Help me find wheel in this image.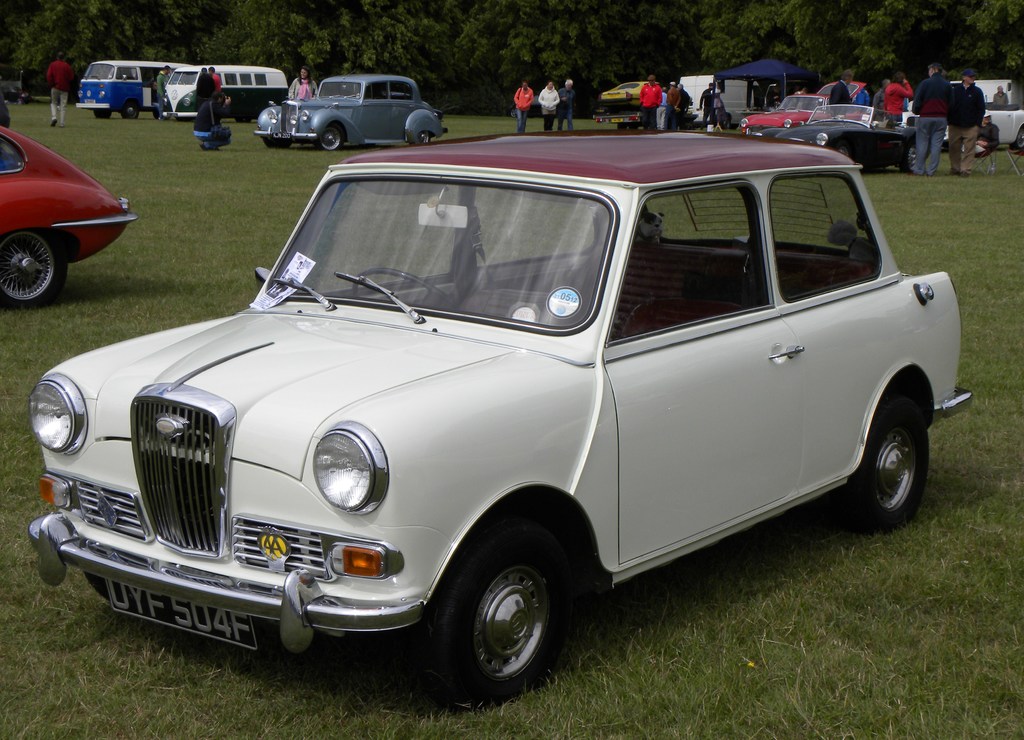
Found it: rect(841, 144, 852, 161).
